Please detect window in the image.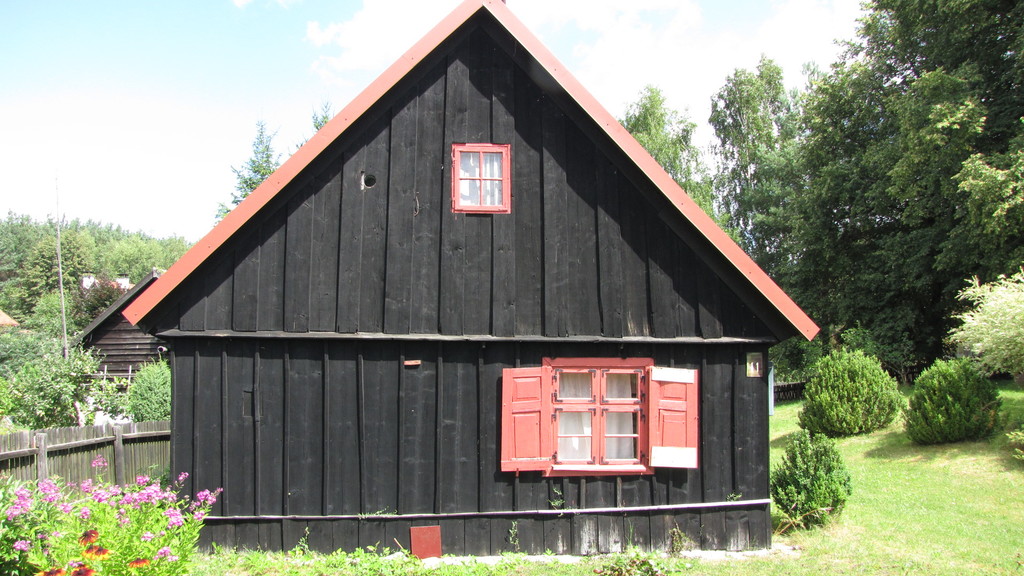
551:366:645:468.
